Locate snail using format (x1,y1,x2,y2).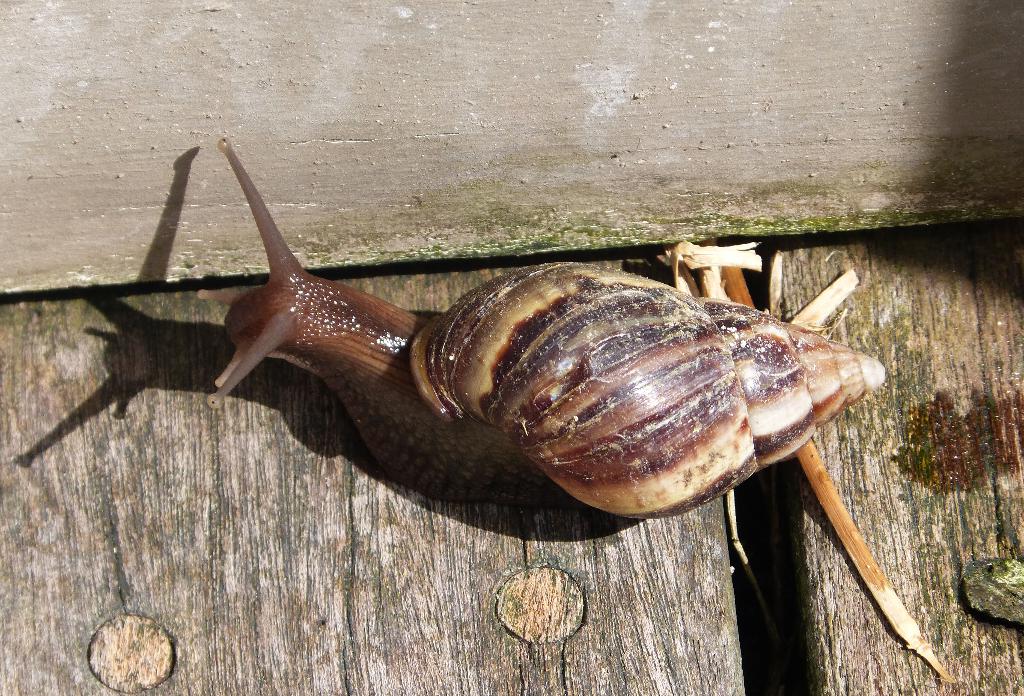
(195,134,887,525).
